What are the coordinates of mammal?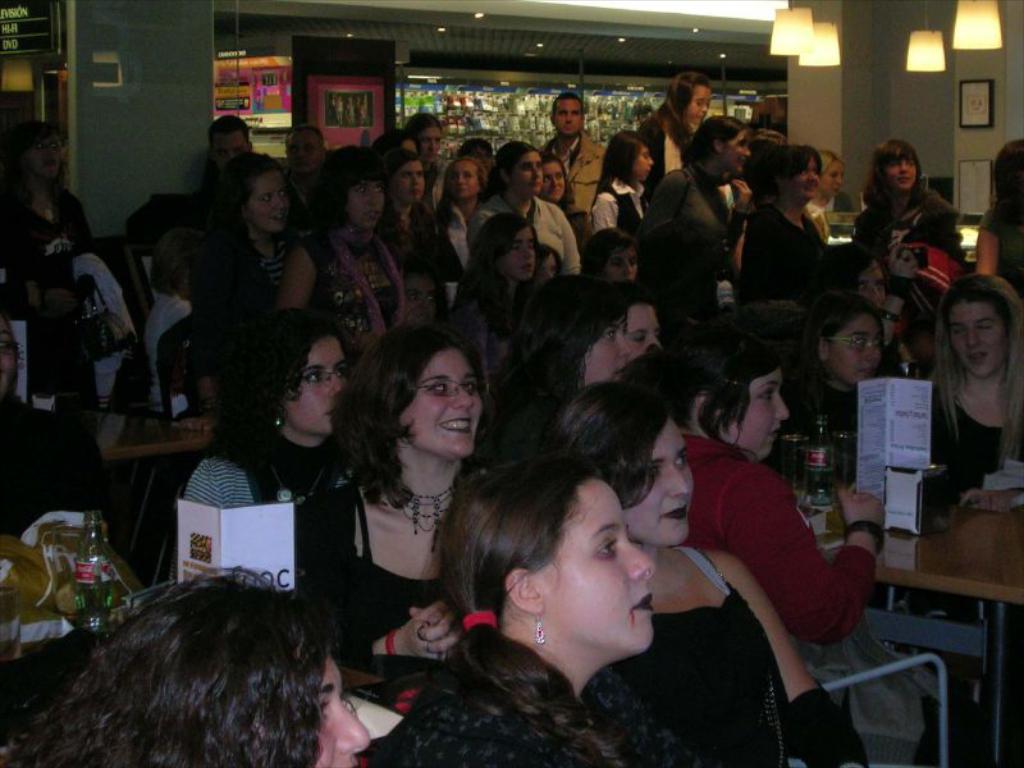
crop(169, 148, 303, 297).
